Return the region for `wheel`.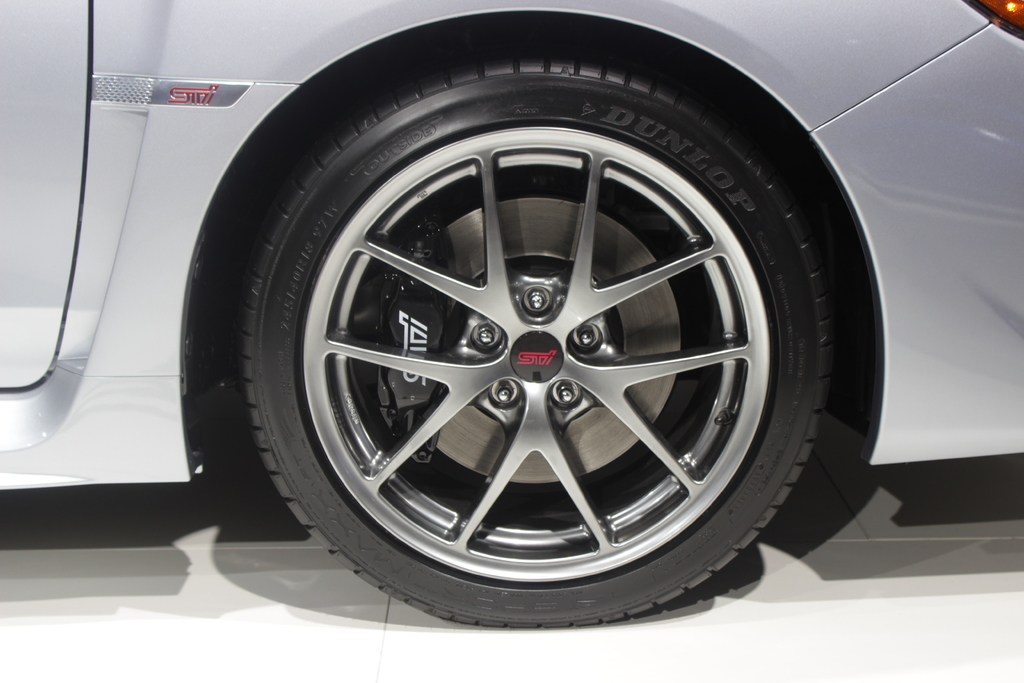
region(237, 39, 850, 630).
